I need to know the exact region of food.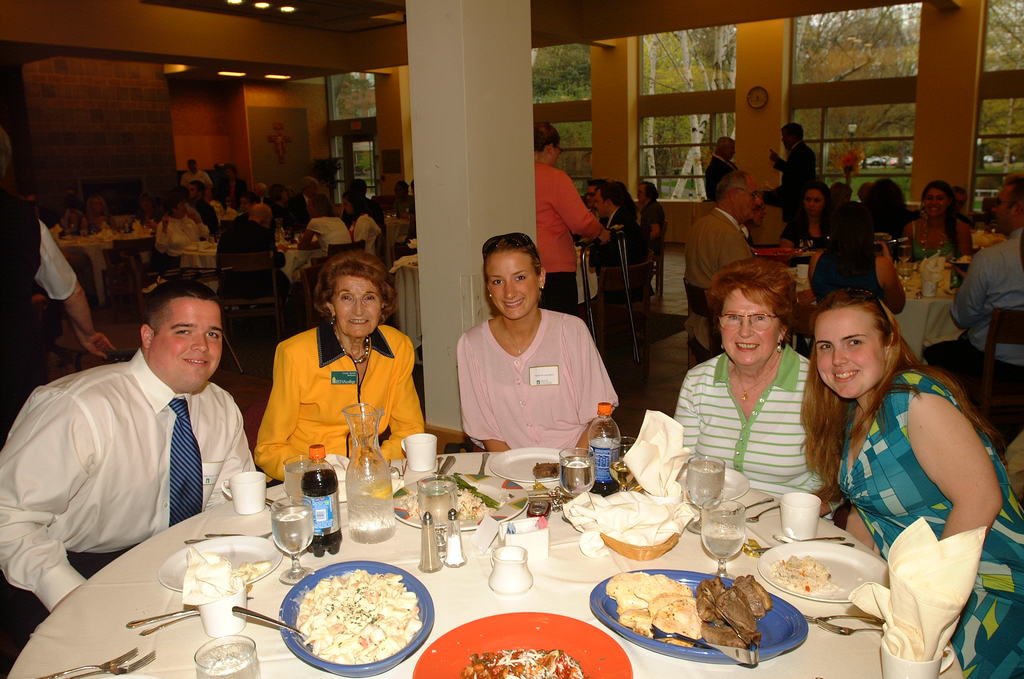
Region: locate(531, 461, 559, 479).
